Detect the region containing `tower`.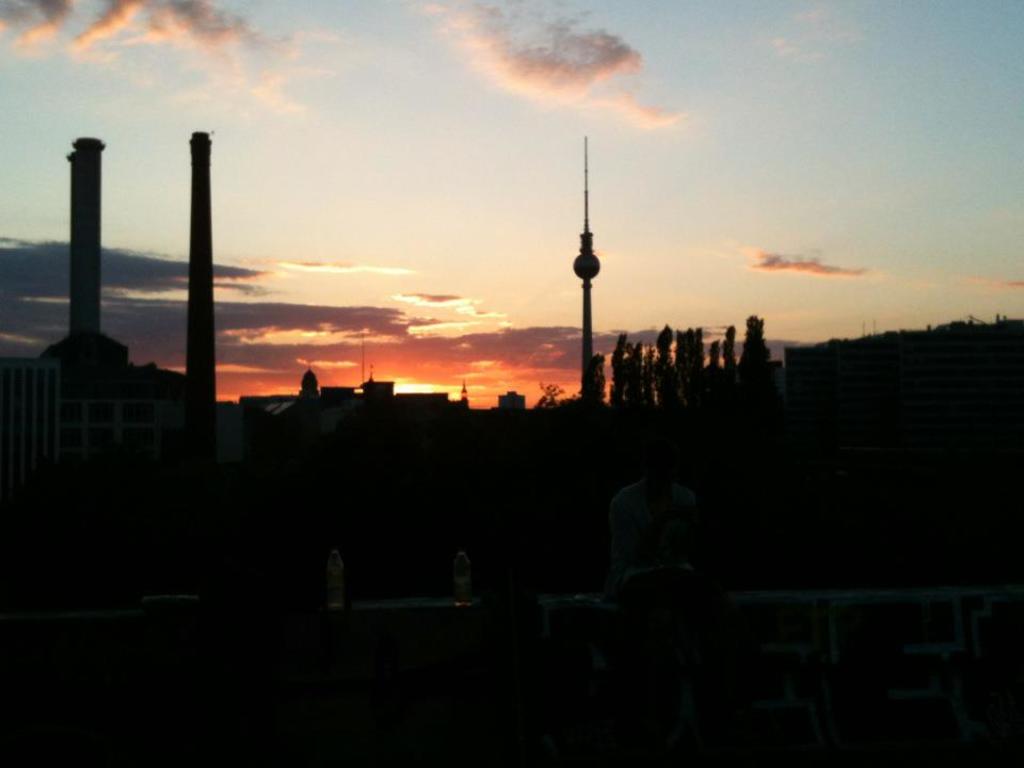
(left=575, top=134, right=603, bottom=407).
